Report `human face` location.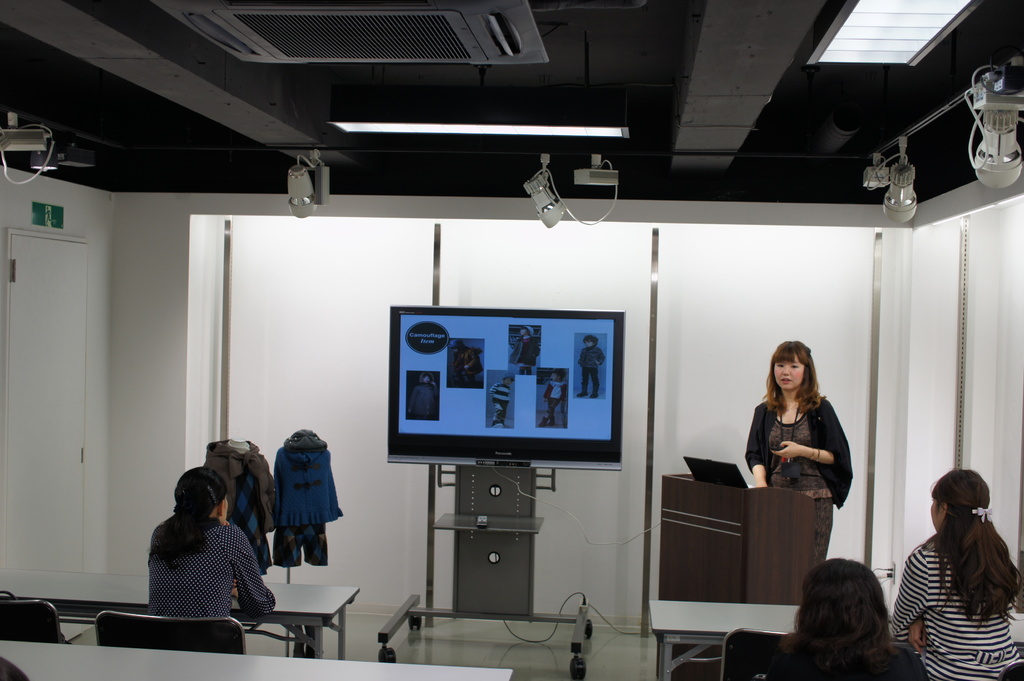
Report: 773 353 804 389.
